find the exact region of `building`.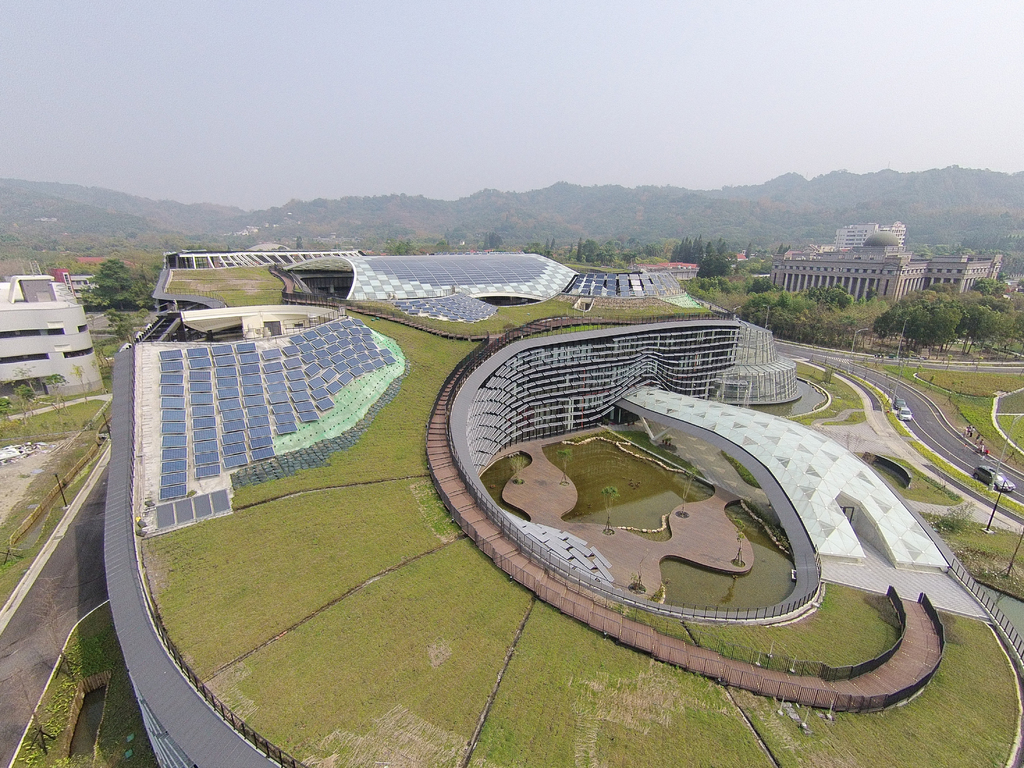
Exact region: {"left": 72, "top": 278, "right": 98, "bottom": 305}.
